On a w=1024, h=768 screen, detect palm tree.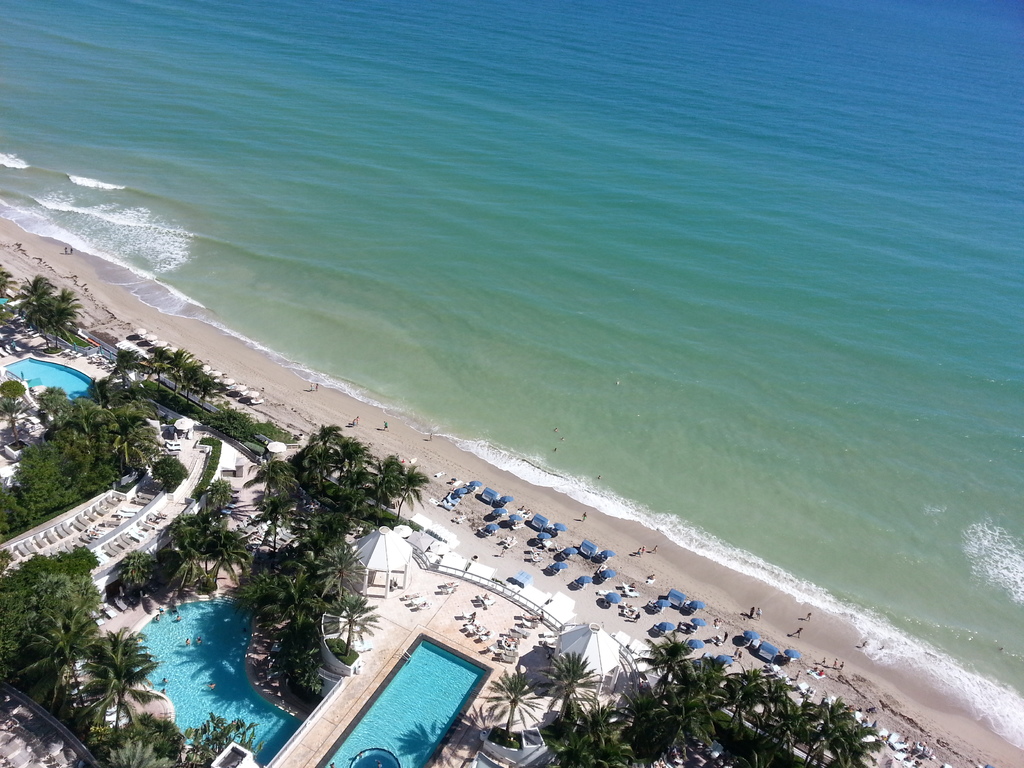
pyautogui.locateOnScreen(765, 691, 798, 744).
